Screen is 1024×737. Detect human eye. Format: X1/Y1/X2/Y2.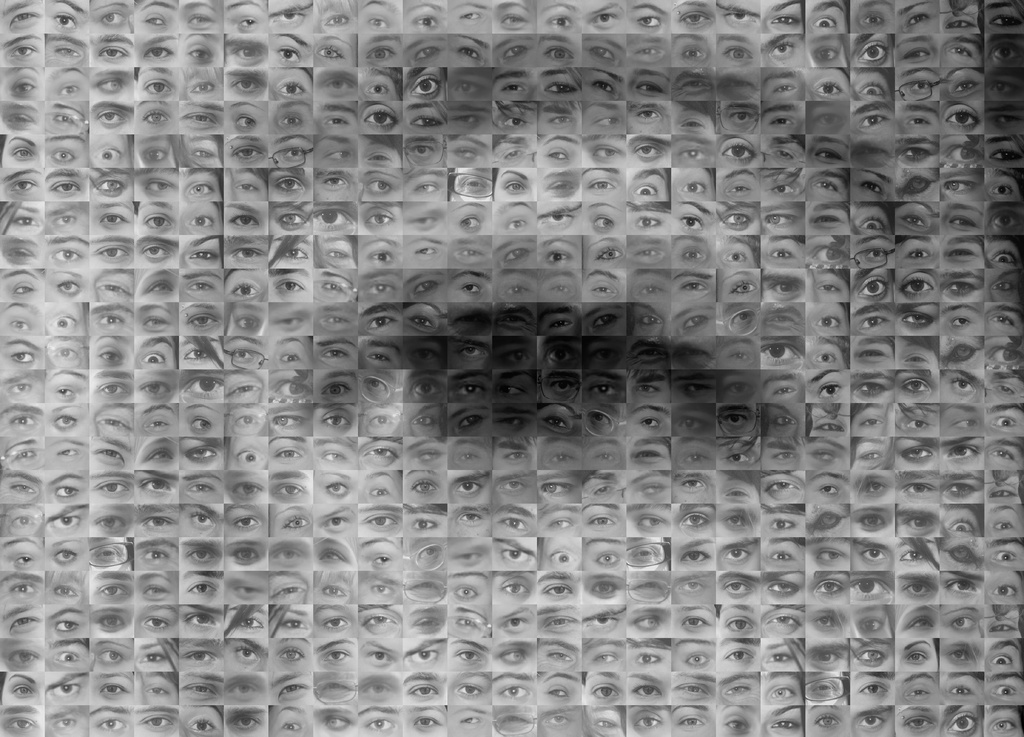
812/13/841/31.
